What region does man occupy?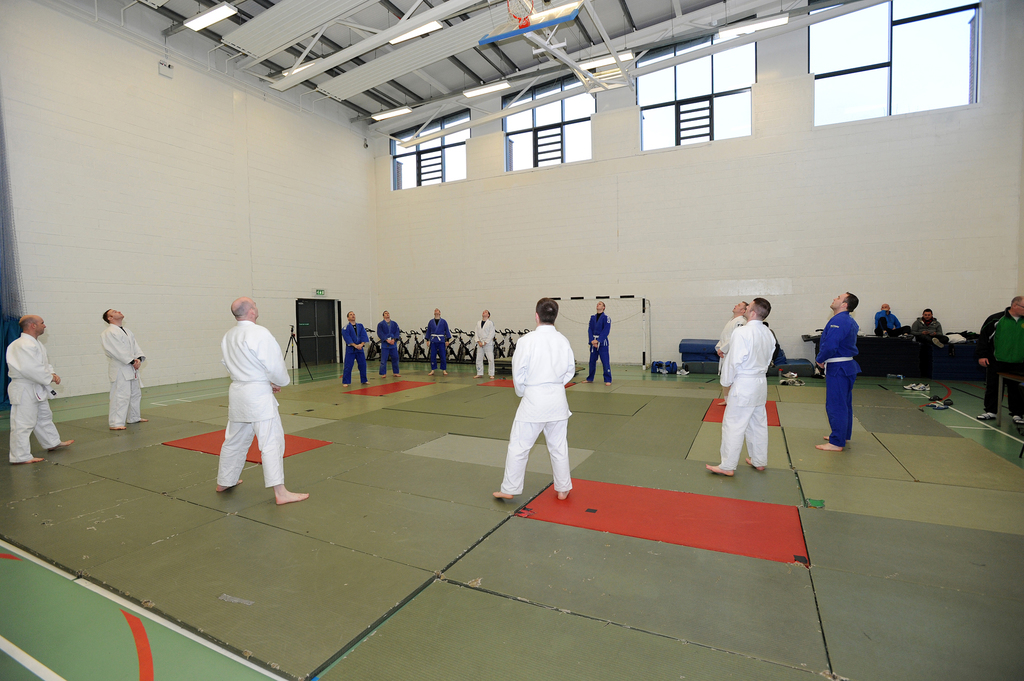
box=[873, 303, 915, 337].
